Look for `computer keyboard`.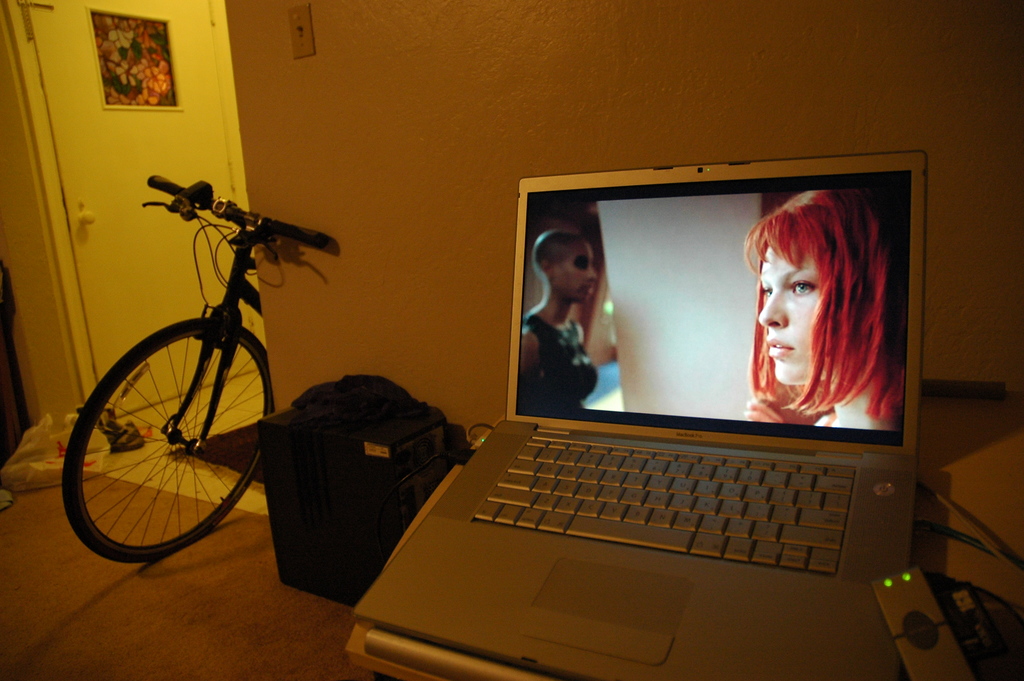
Found: bbox=[470, 433, 863, 577].
